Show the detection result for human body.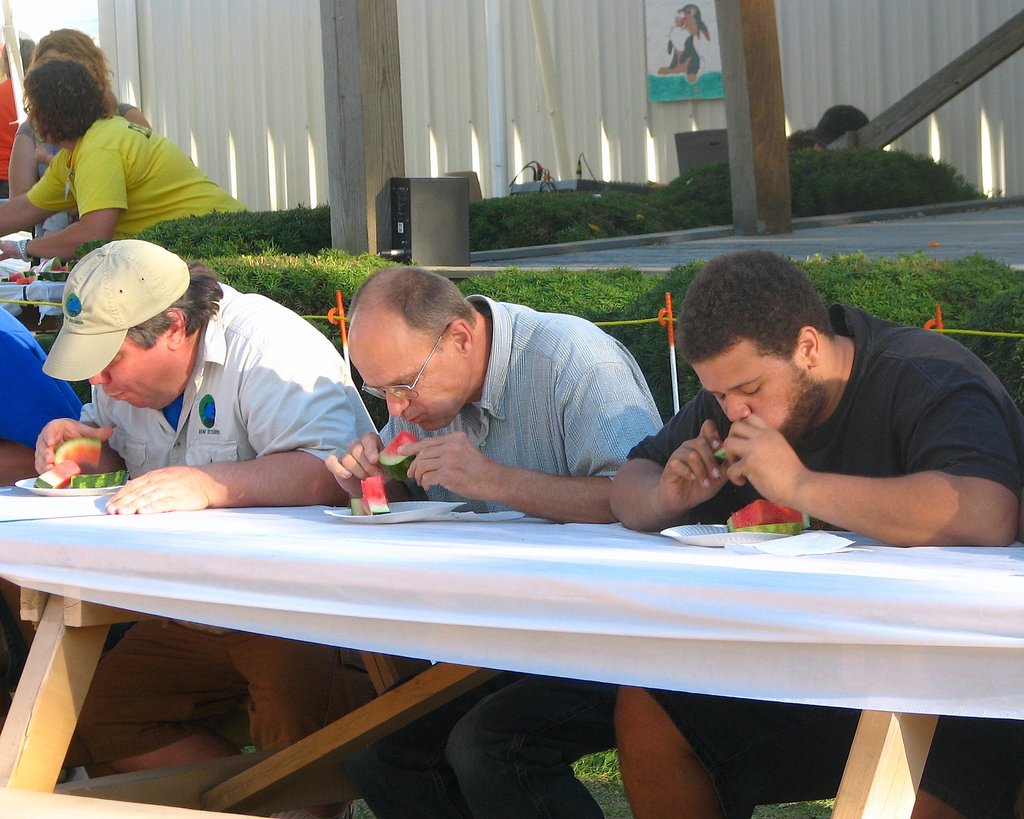
left=33, top=236, right=380, bottom=818.
